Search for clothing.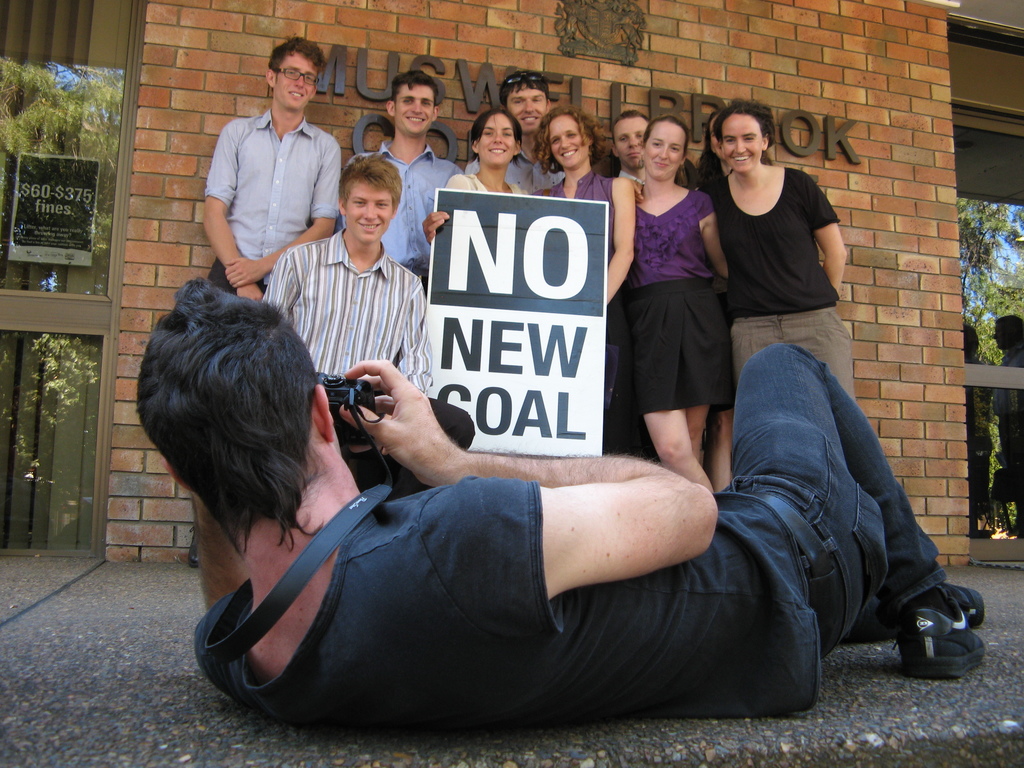
Found at <region>184, 348, 945, 736</region>.
